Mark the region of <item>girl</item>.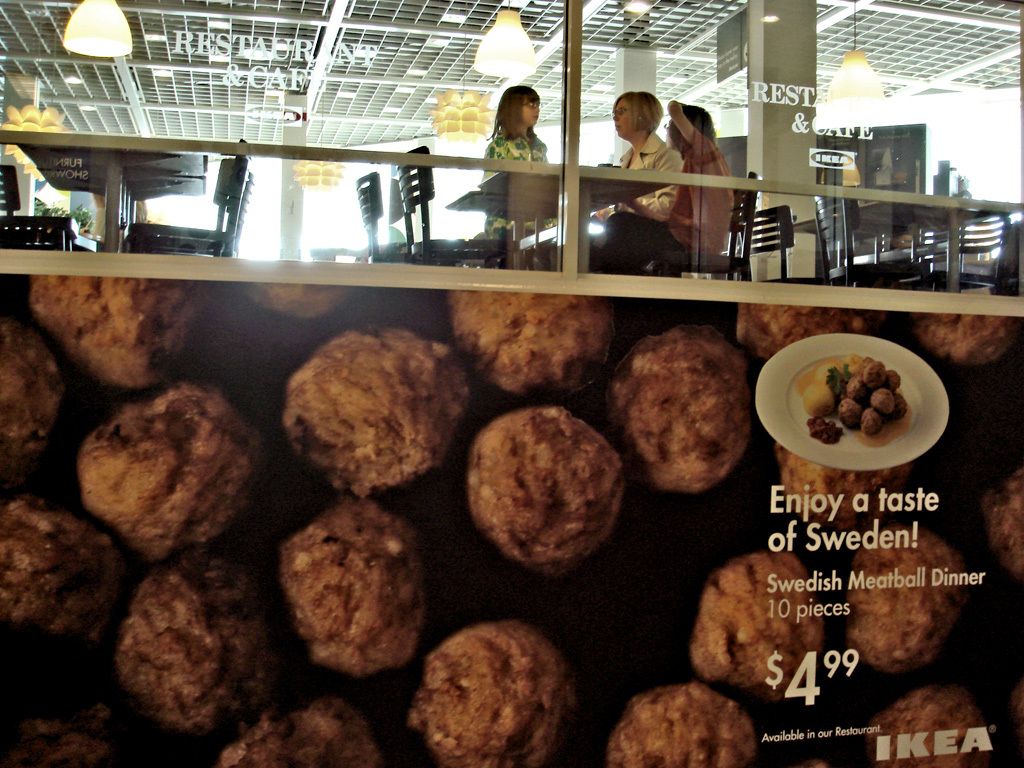
Region: crop(481, 82, 558, 249).
